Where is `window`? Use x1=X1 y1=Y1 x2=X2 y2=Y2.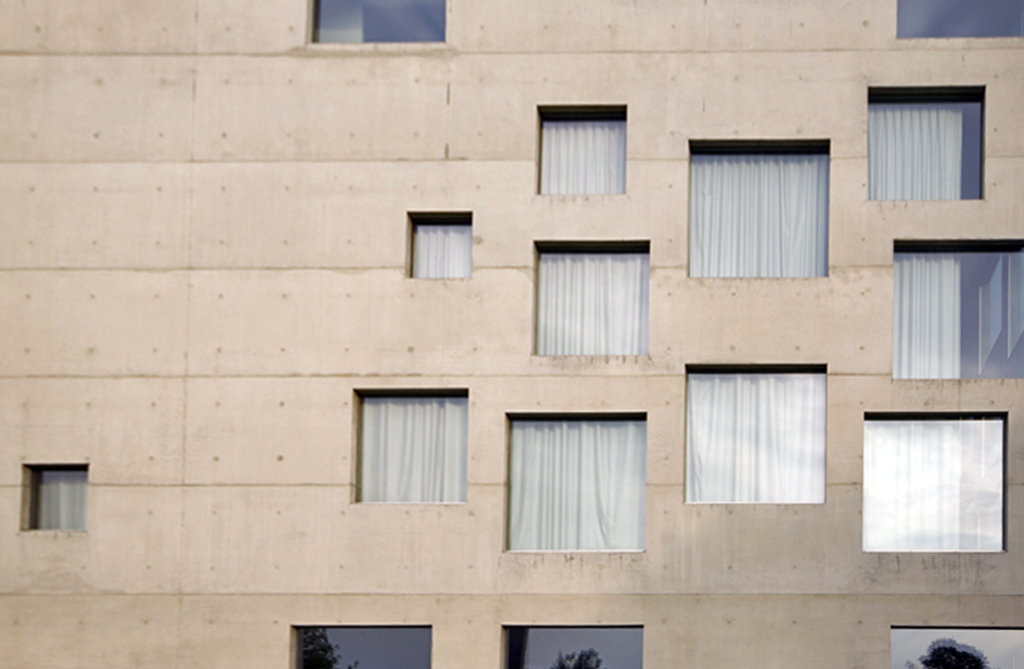
x1=406 y1=215 x2=472 y2=278.
